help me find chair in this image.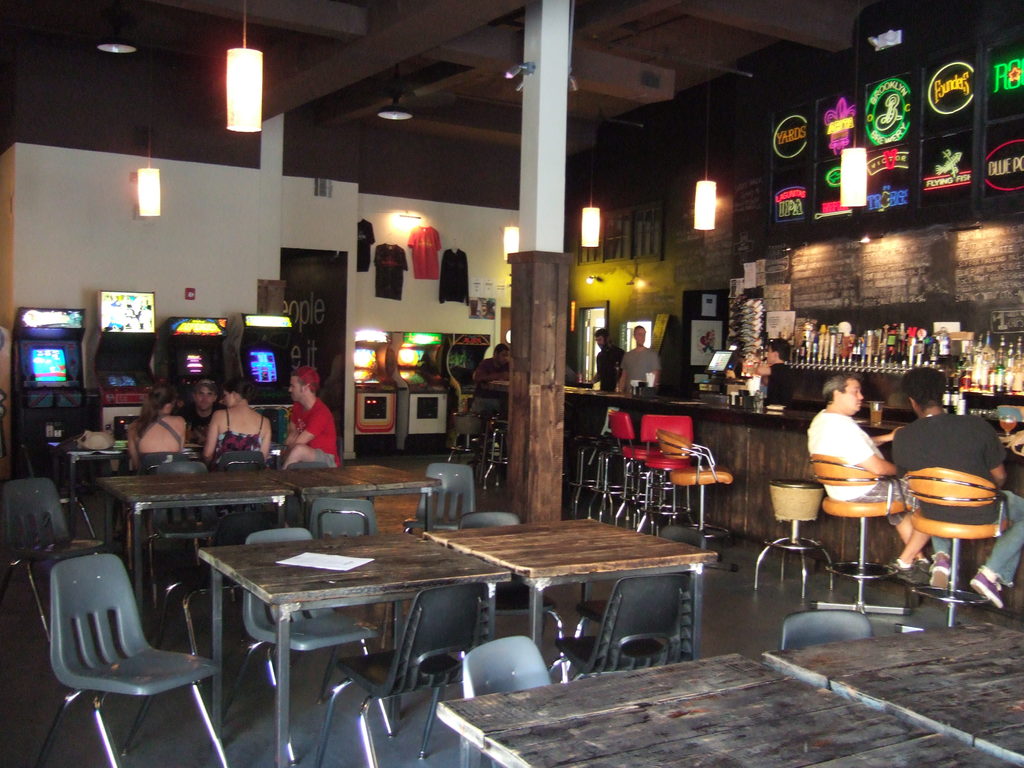
Found it: {"x1": 139, "y1": 449, "x2": 187, "y2": 476}.
